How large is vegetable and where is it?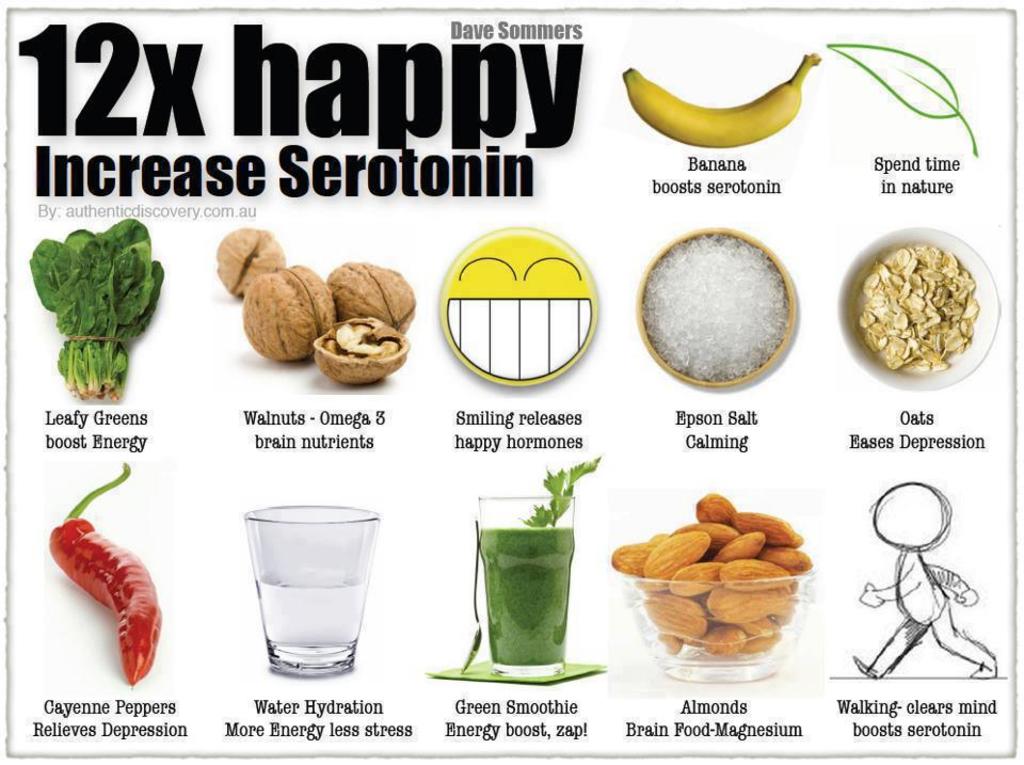
Bounding box: 31 221 164 404.
